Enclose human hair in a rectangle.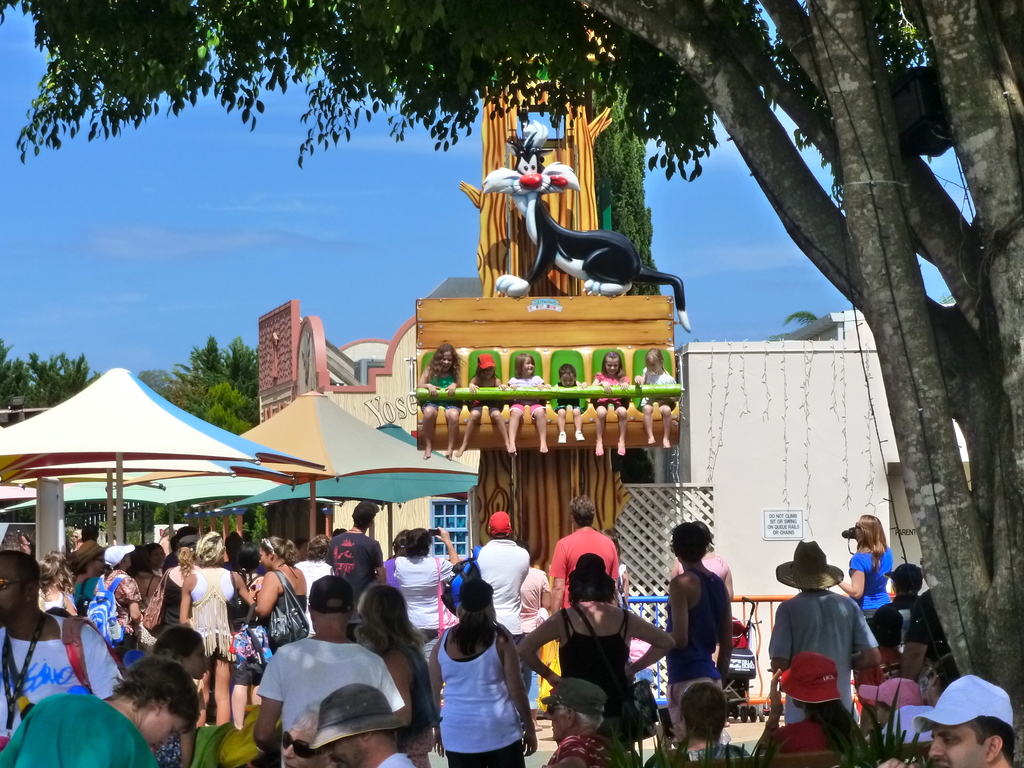
select_region(805, 701, 866, 752).
